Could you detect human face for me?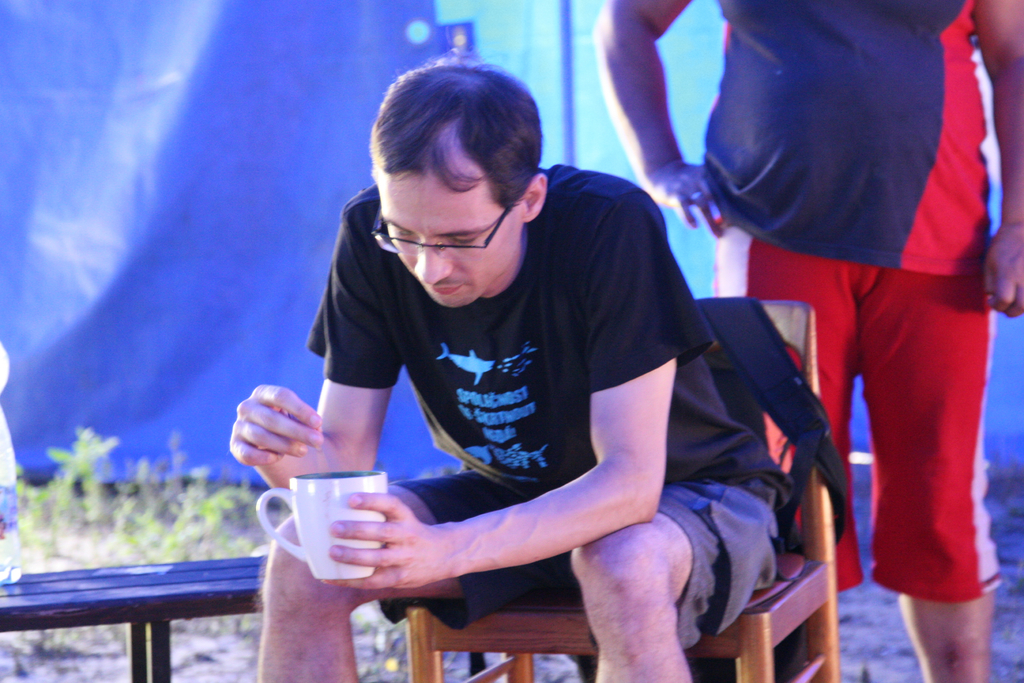
Detection result: locate(374, 144, 511, 309).
